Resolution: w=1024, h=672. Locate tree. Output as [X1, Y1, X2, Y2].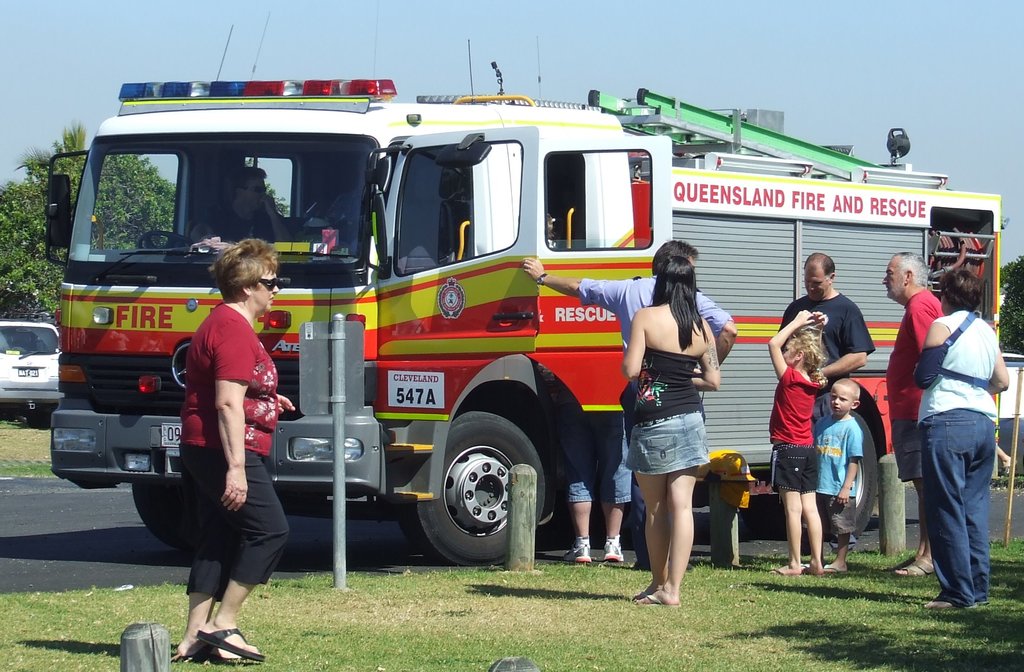
[999, 255, 1023, 355].
